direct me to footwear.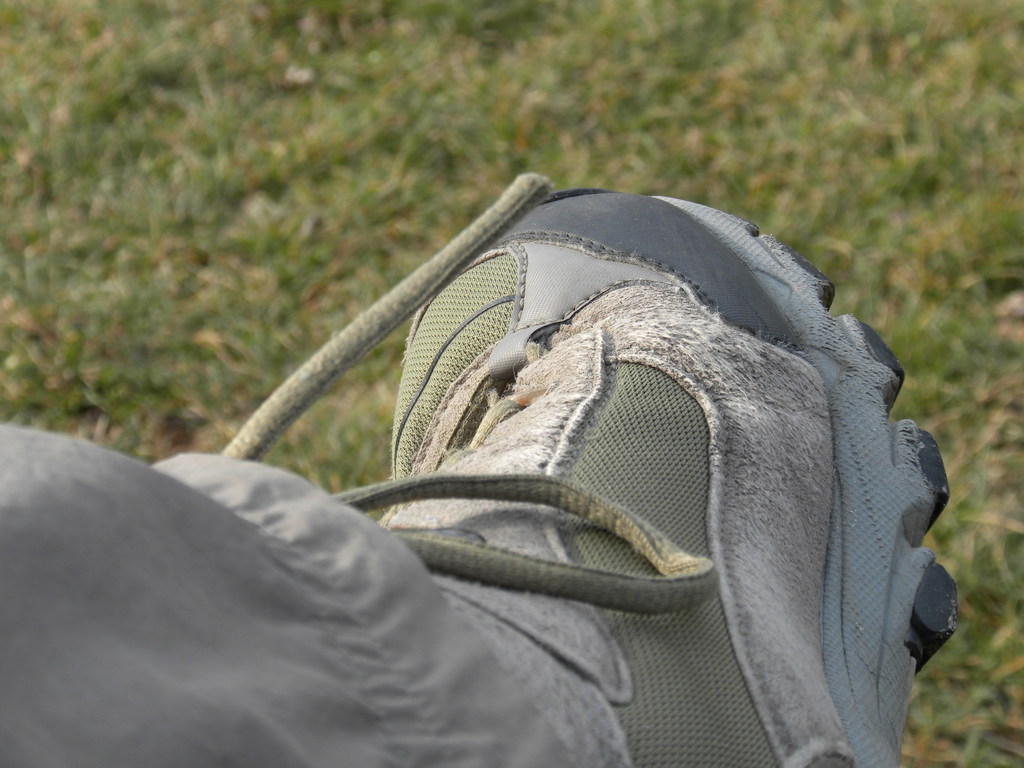
Direction: box=[212, 170, 962, 767].
